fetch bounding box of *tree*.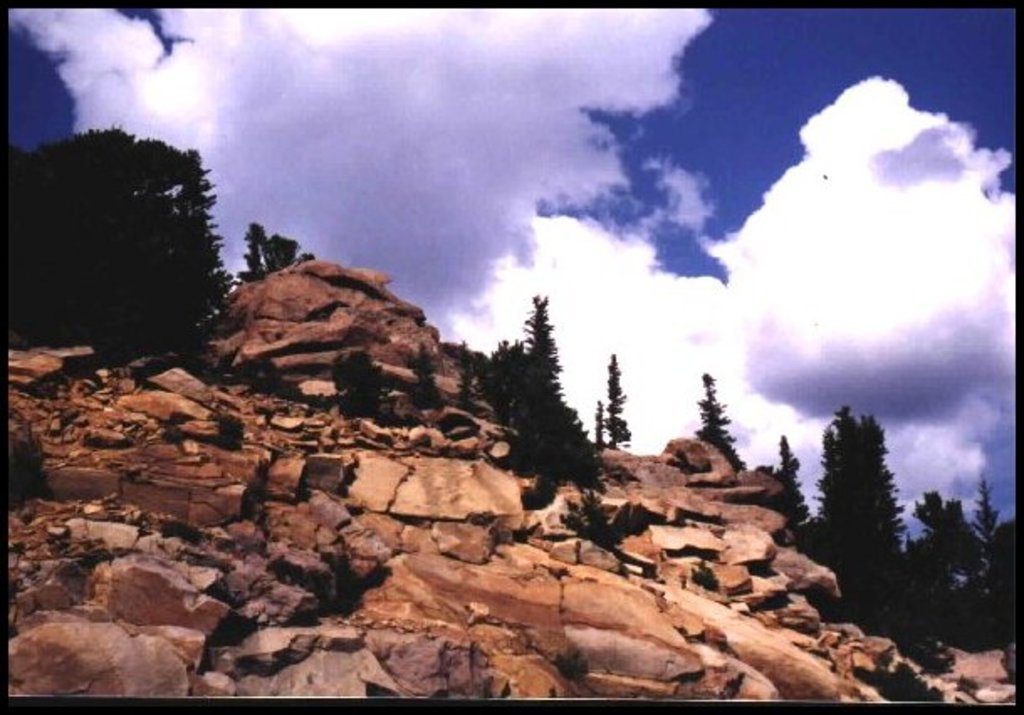
Bbox: rect(690, 366, 752, 477).
